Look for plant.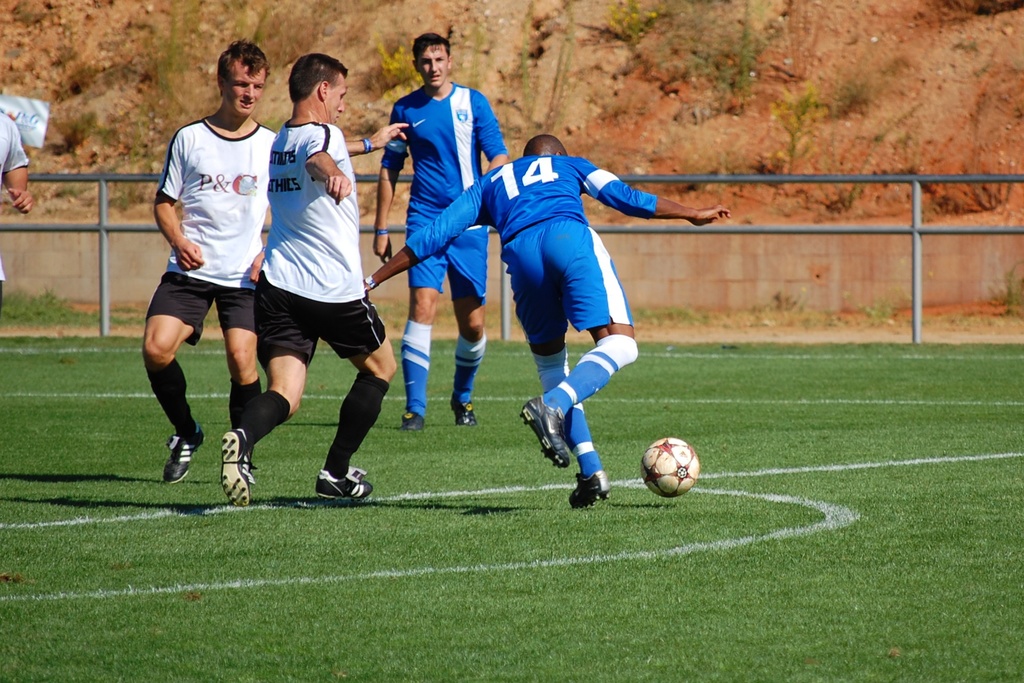
Found: rect(769, 90, 836, 181).
